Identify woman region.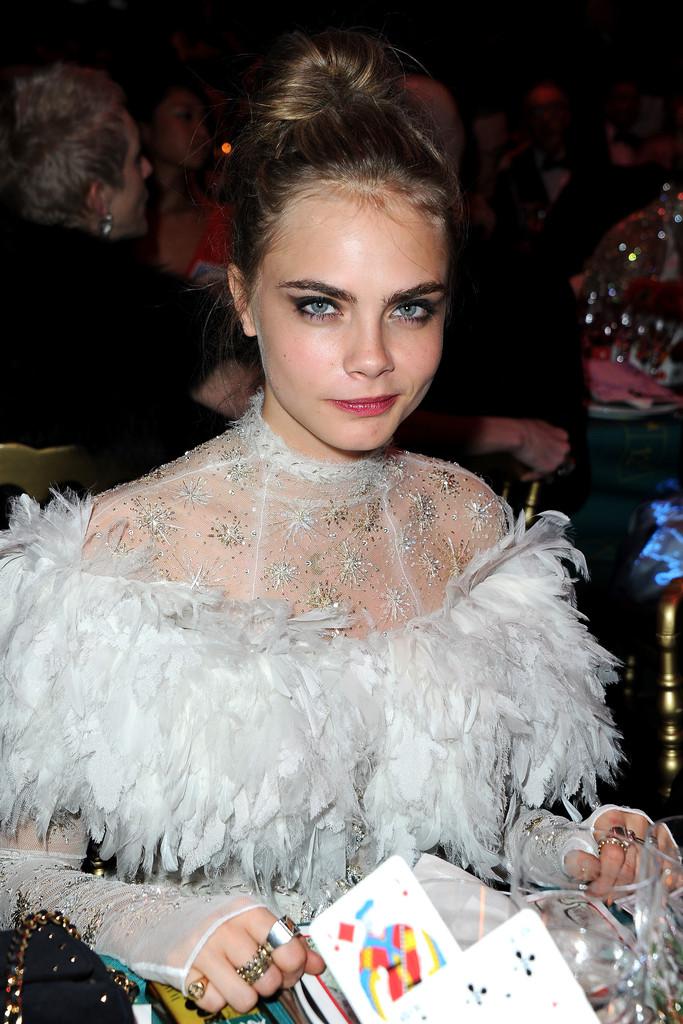
Region: (left=0, top=56, right=261, bottom=444).
